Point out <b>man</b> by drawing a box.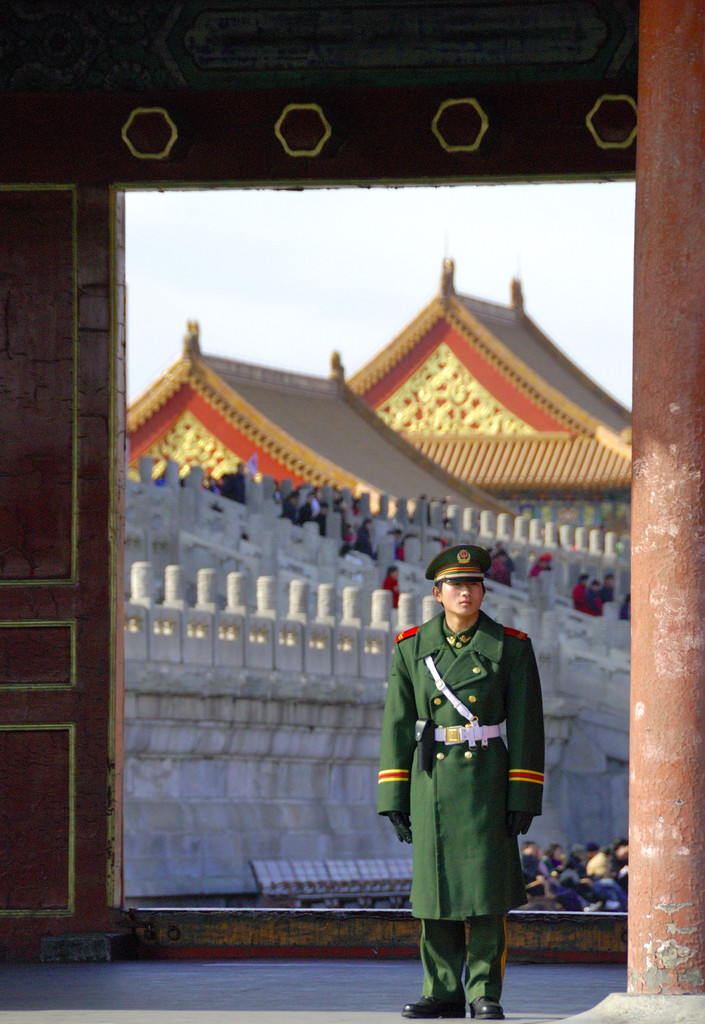
(373,550,554,1019).
